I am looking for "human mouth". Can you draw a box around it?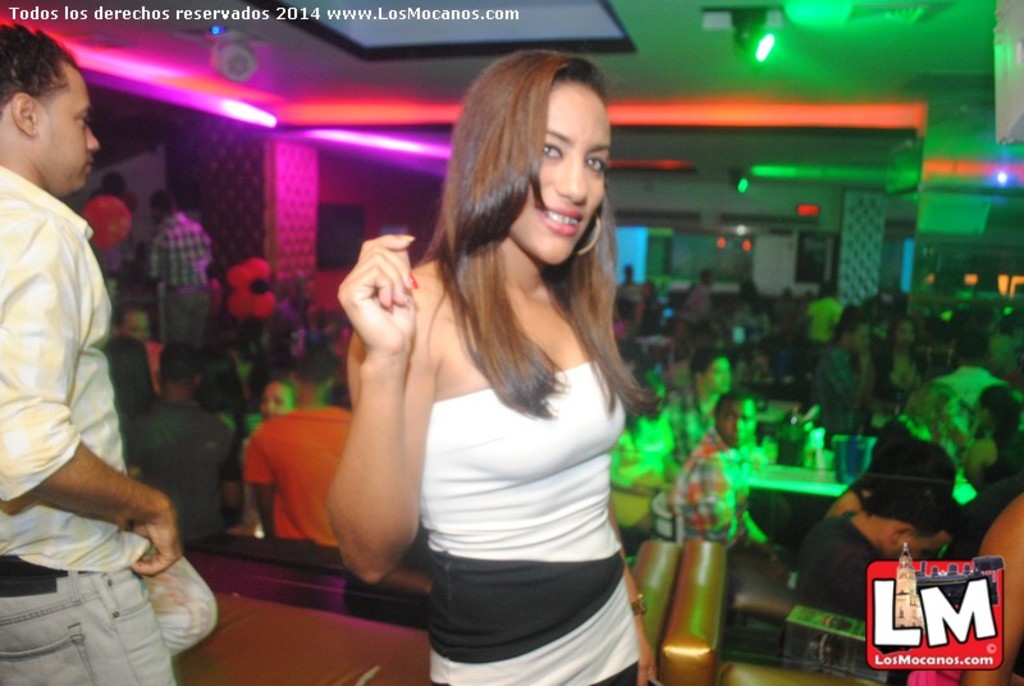
Sure, the bounding box is [536, 202, 584, 237].
